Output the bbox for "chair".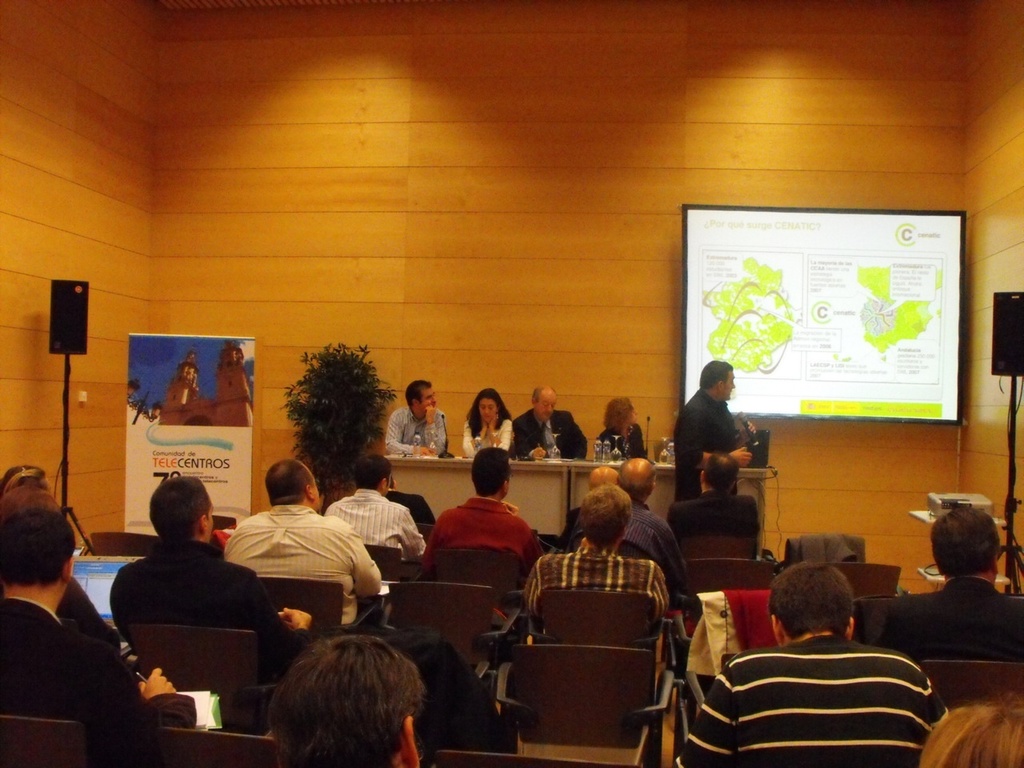
bbox=[778, 533, 869, 566].
